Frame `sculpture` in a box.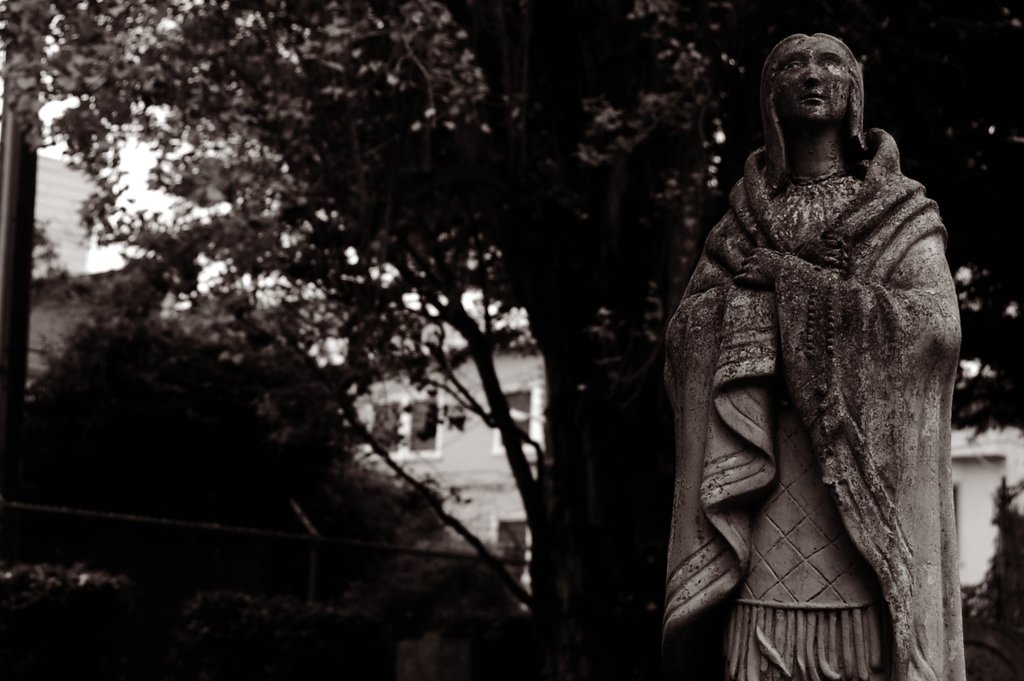
region(645, 22, 969, 680).
